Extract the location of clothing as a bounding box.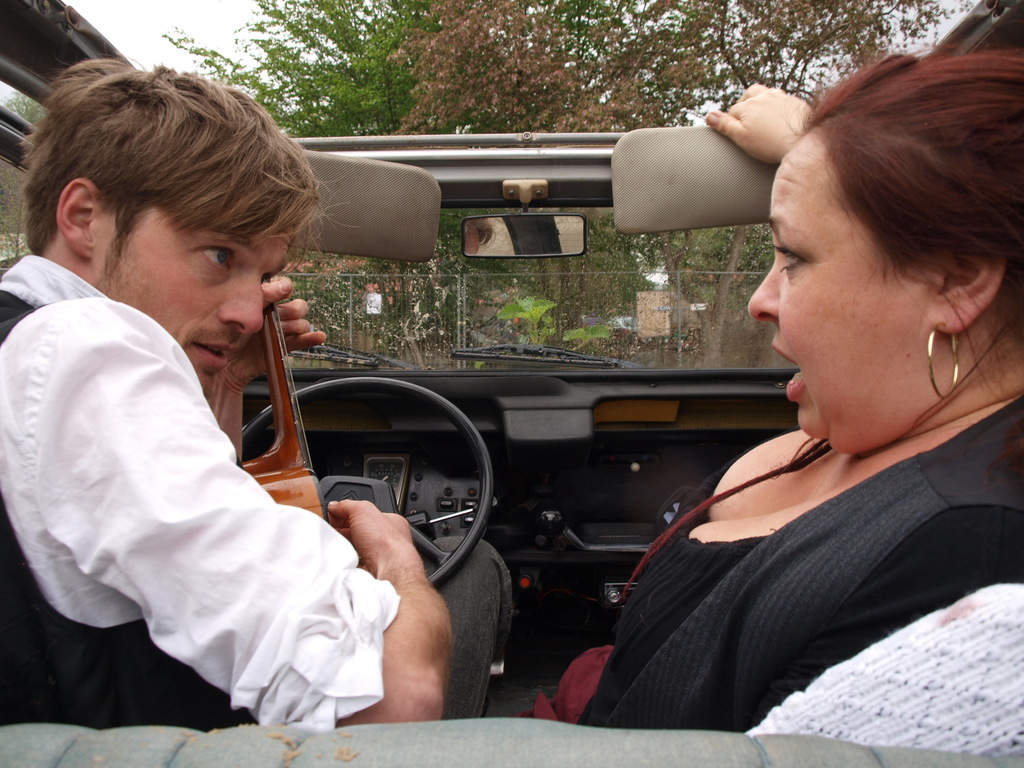
[593, 339, 1015, 746].
